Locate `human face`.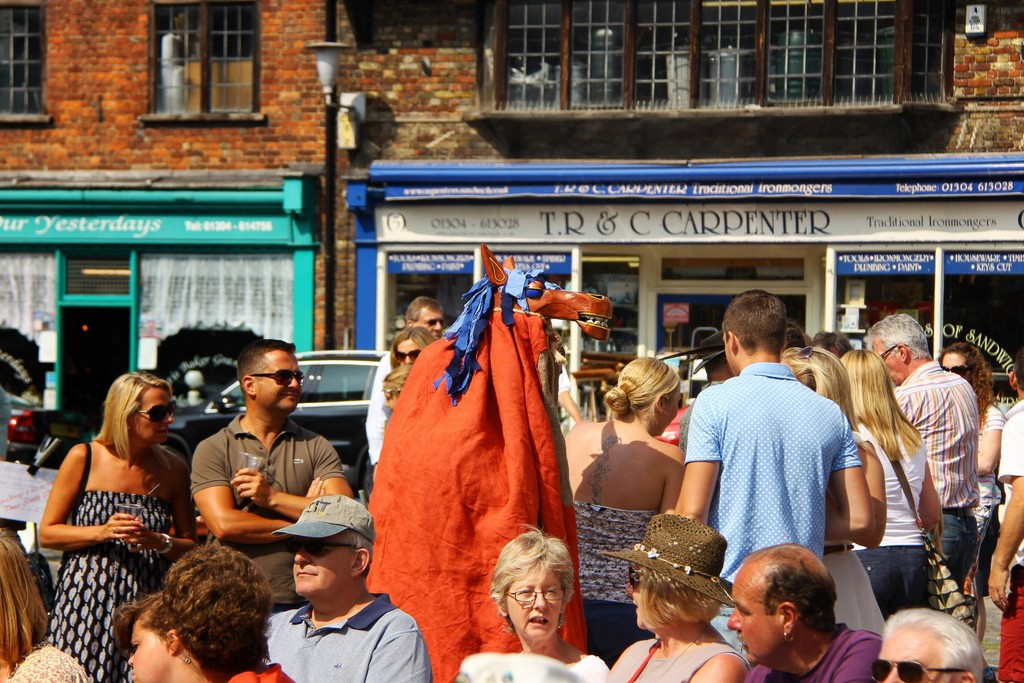
Bounding box: x1=416, y1=306, x2=444, y2=340.
